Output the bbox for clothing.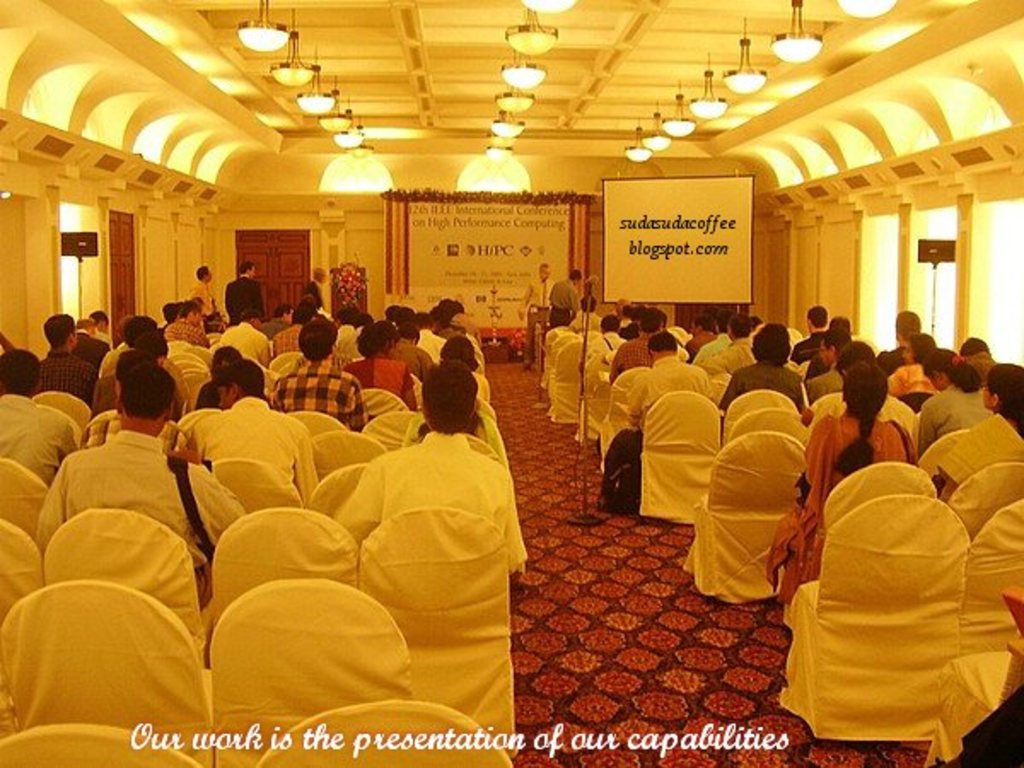
(left=224, top=271, right=263, bottom=317).
